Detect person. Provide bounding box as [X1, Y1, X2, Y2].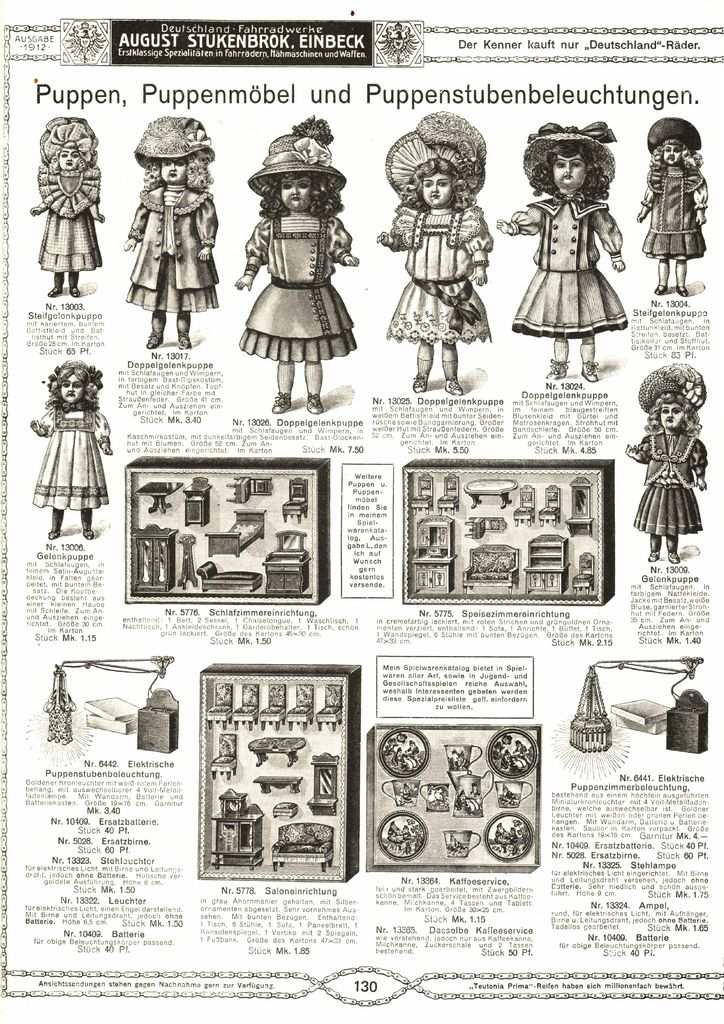
[518, 108, 638, 384].
